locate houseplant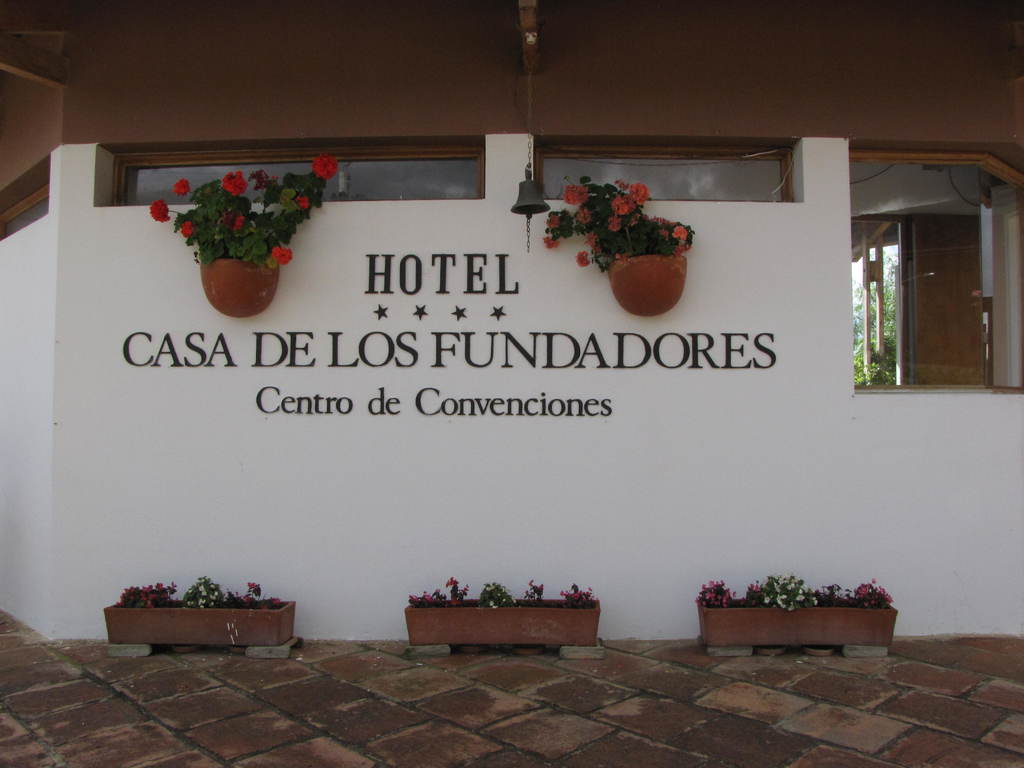
{"left": 540, "top": 176, "right": 691, "bottom": 318}
